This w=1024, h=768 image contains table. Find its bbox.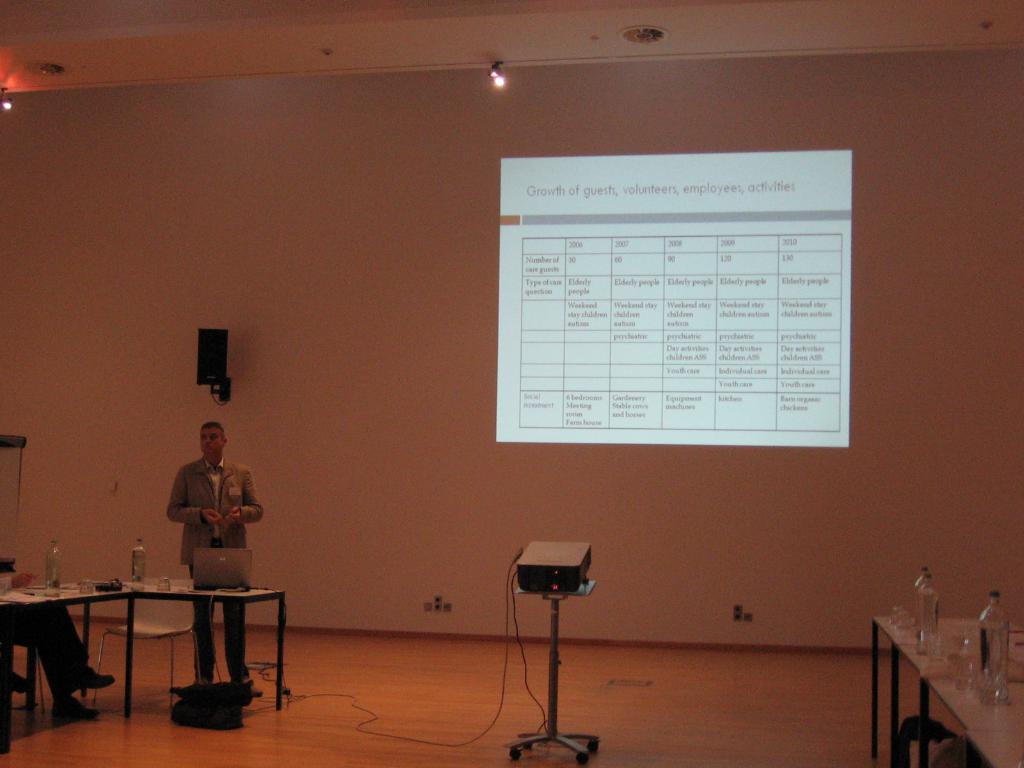
(x1=0, y1=577, x2=132, y2=755).
